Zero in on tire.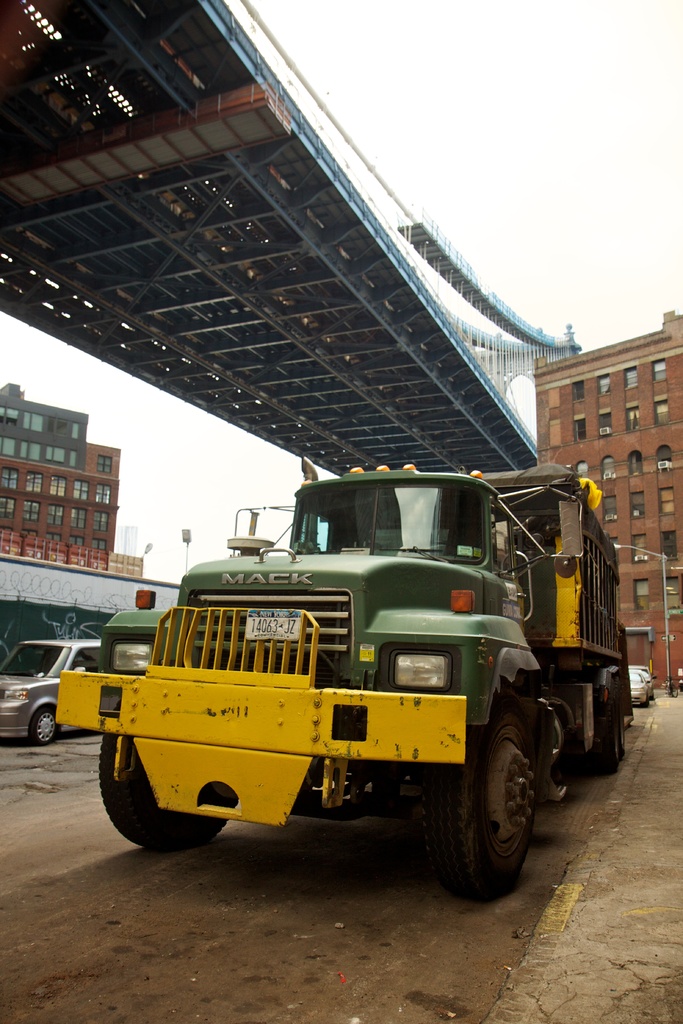
Zeroed in: select_region(101, 733, 239, 850).
